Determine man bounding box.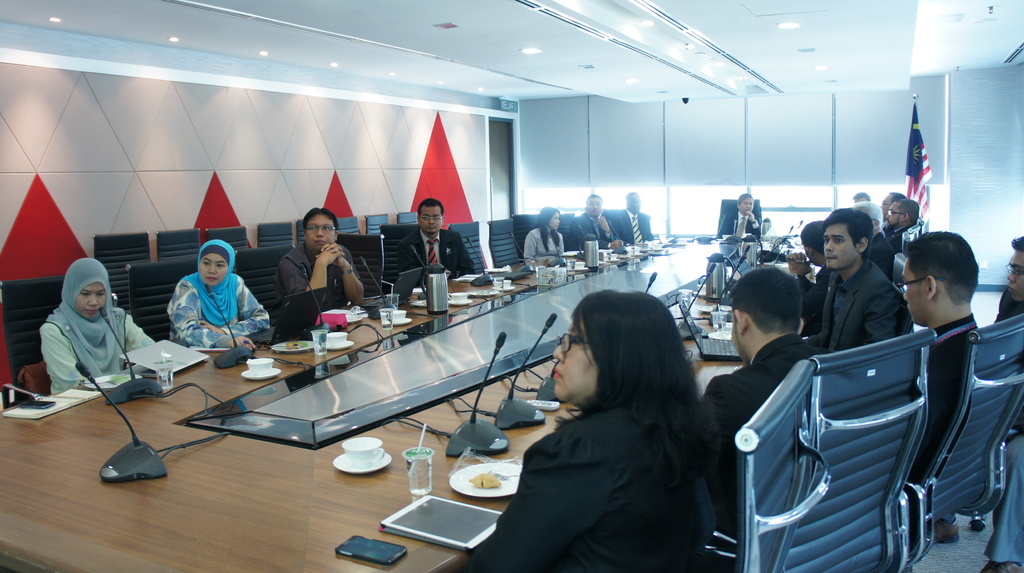
Determined: <region>714, 195, 762, 241</region>.
